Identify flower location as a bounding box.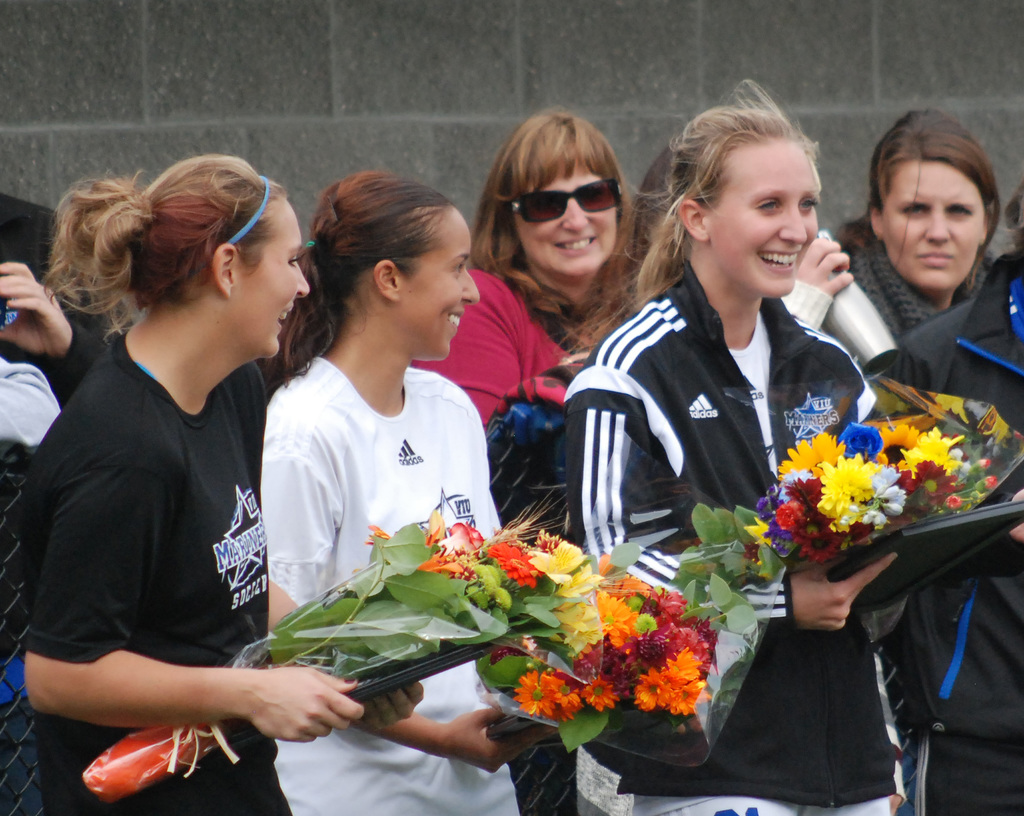
[x1=526, y1=540, x2=588, y2=577].
